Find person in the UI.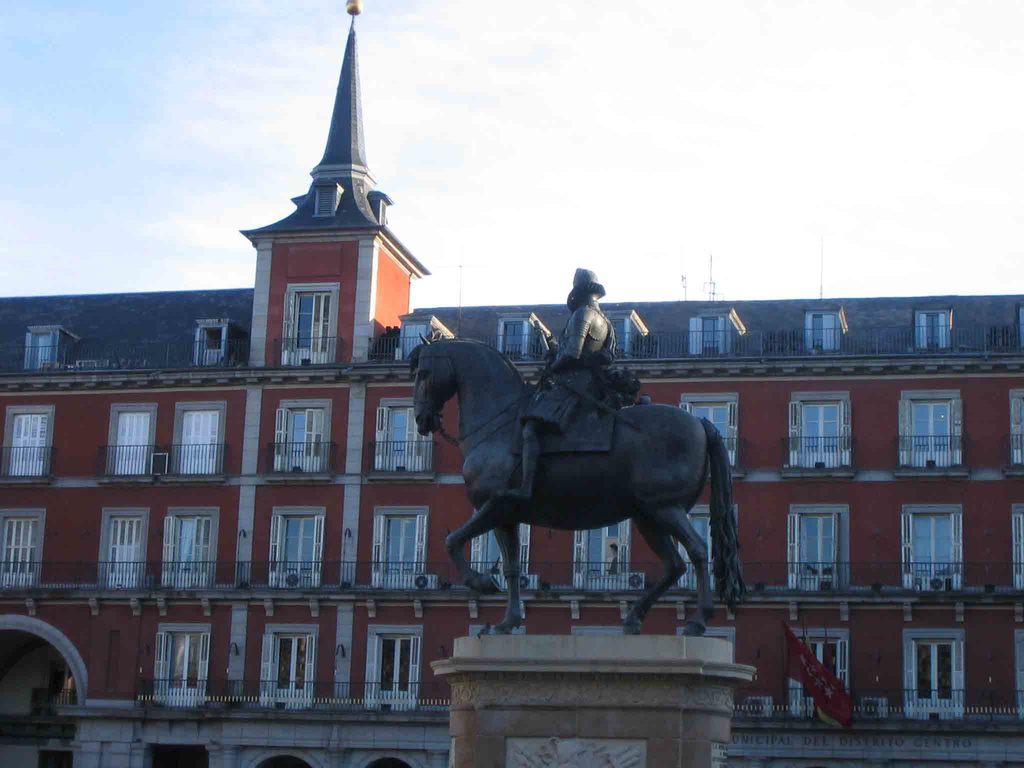
UI element at rect(499, 260, 631, 499).
